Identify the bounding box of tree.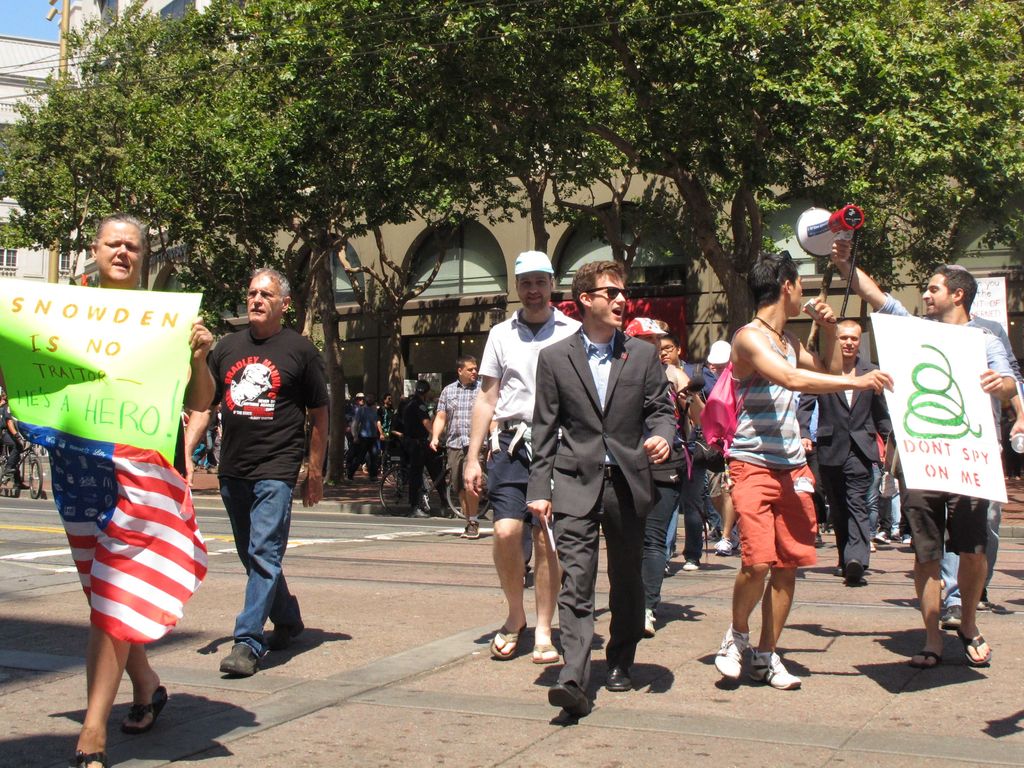
0, 0, 1023, 503.
